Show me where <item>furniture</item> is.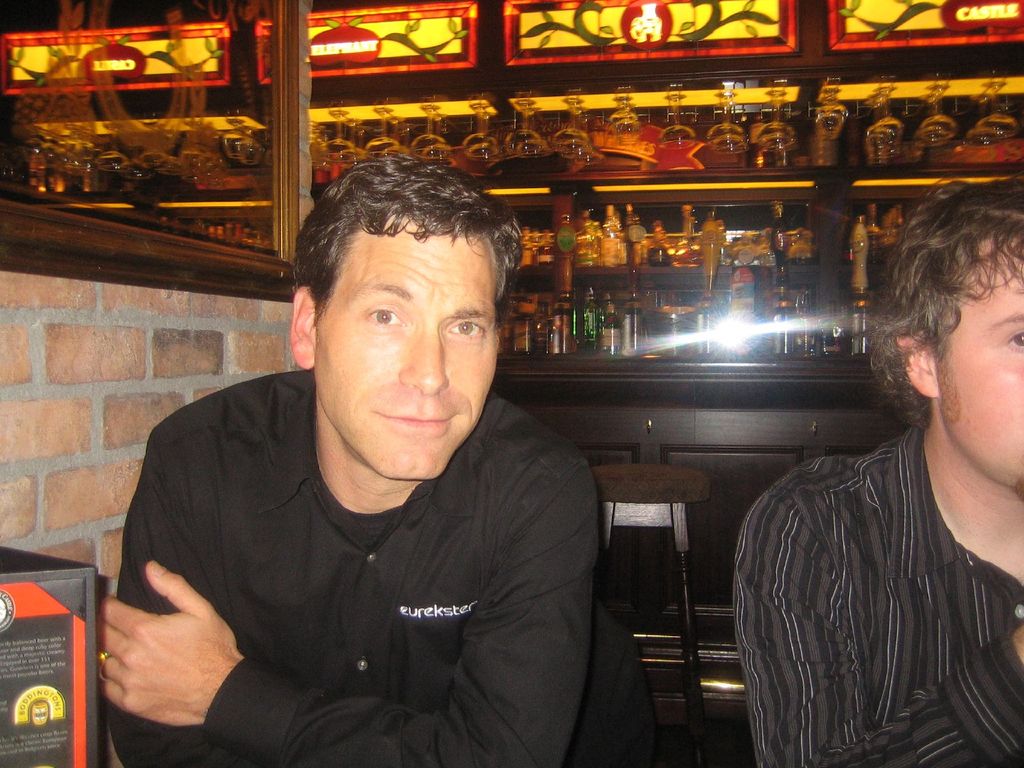
<item>furniture</item> is at box(588, 461, 708, 736).
